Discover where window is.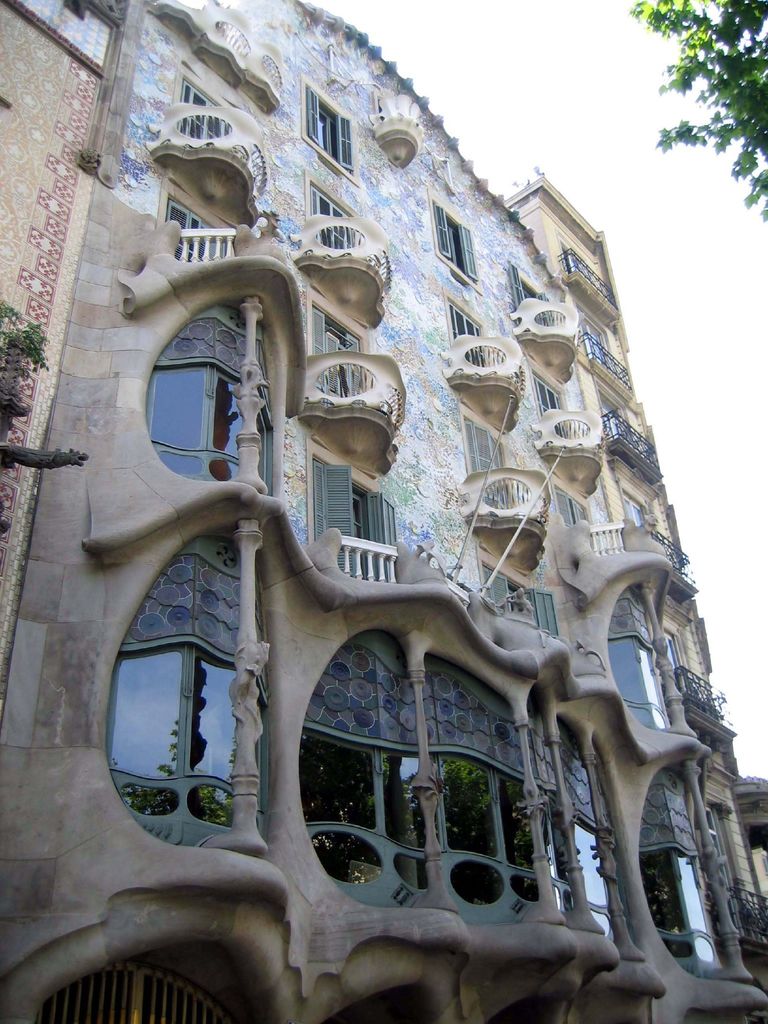
Discovered at rect(168, 196, 231, 259).
